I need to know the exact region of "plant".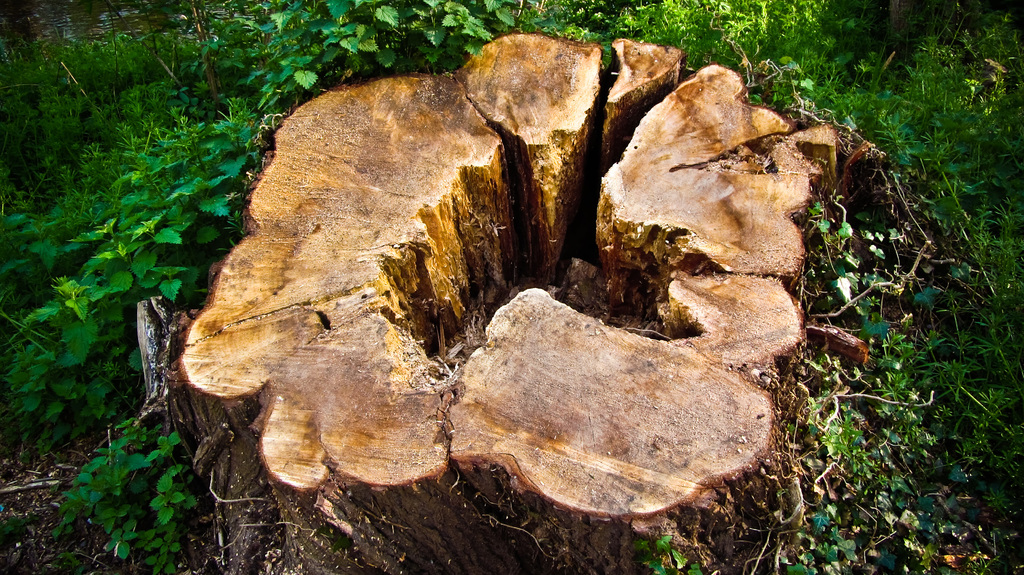
Region: Rect(0, 0, 1023, 574).
